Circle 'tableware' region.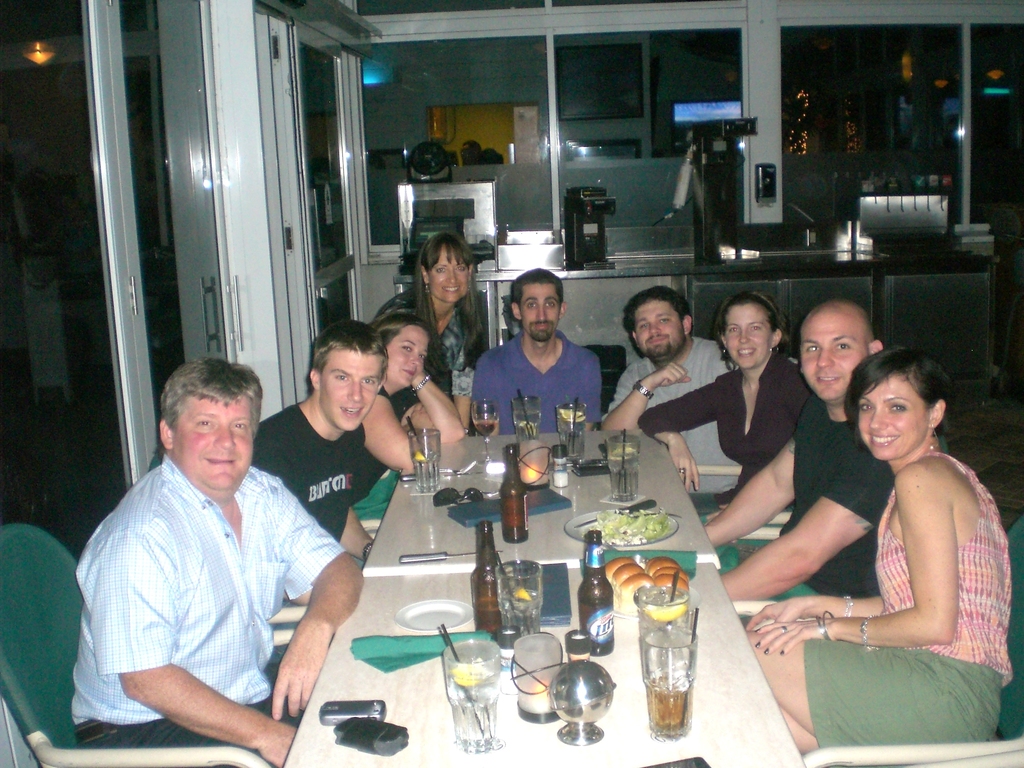
Region: bbox=[572, 498, 660, 531].
